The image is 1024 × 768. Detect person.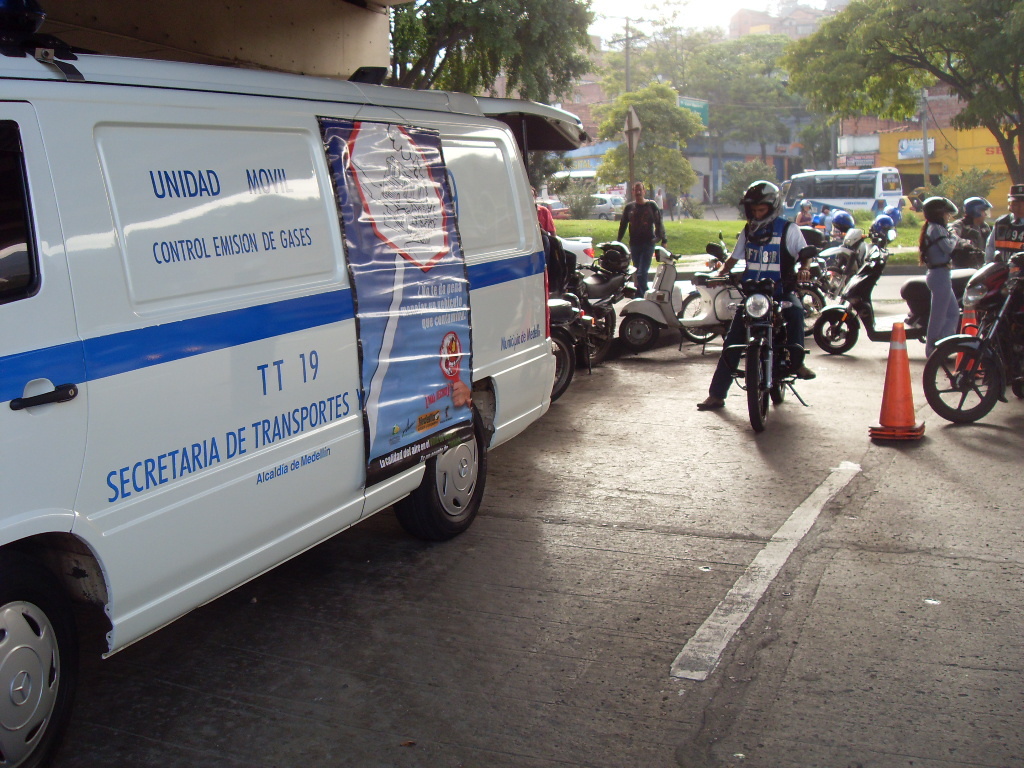
Detection: x1=988 y1=184 x2=1023 y2=277.
